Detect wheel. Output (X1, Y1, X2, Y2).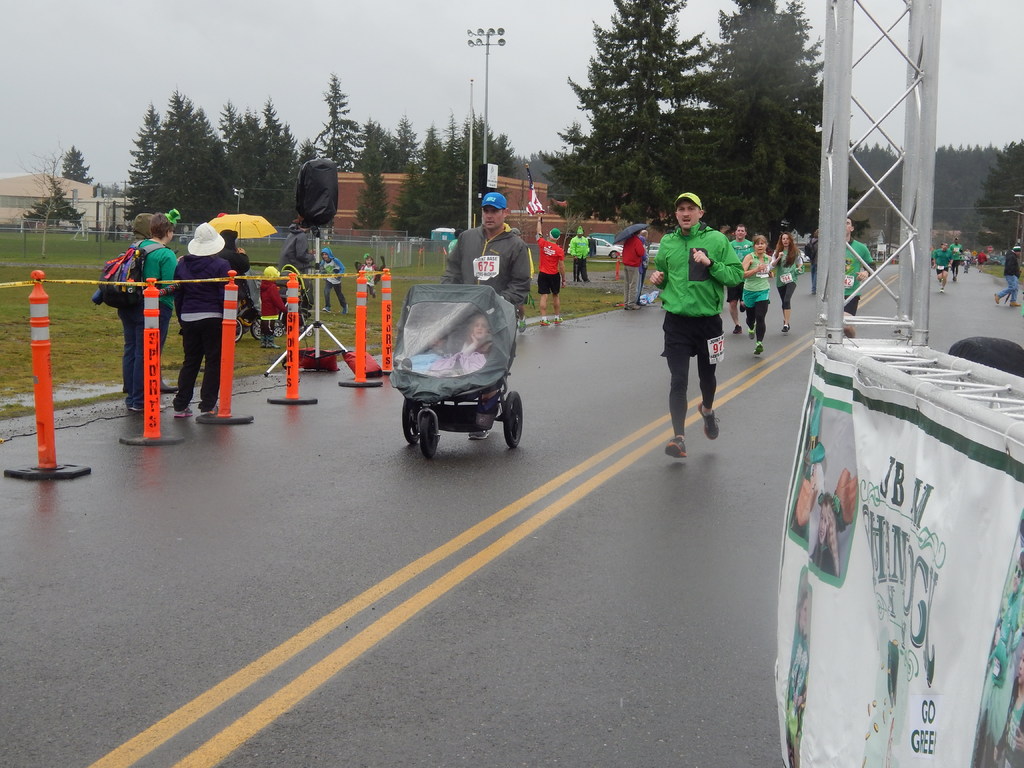
(250, 321, 262, 342).
